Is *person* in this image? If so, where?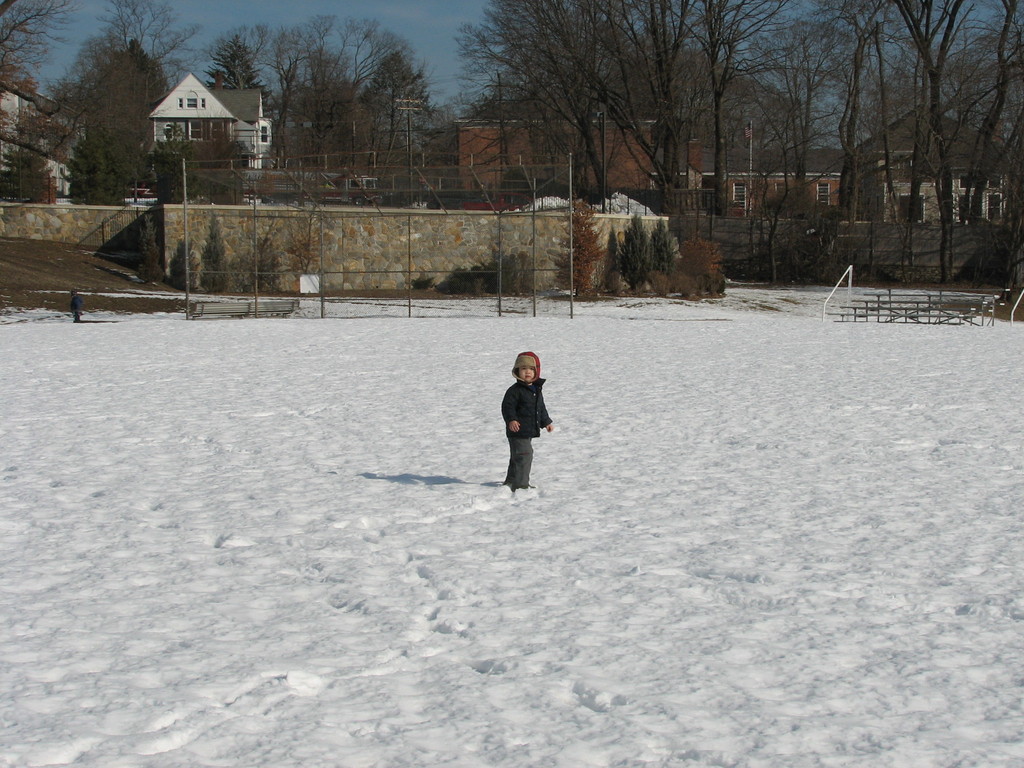
Yes, at pyautogui.locateOnScreen(500, 346, 564, 490).
